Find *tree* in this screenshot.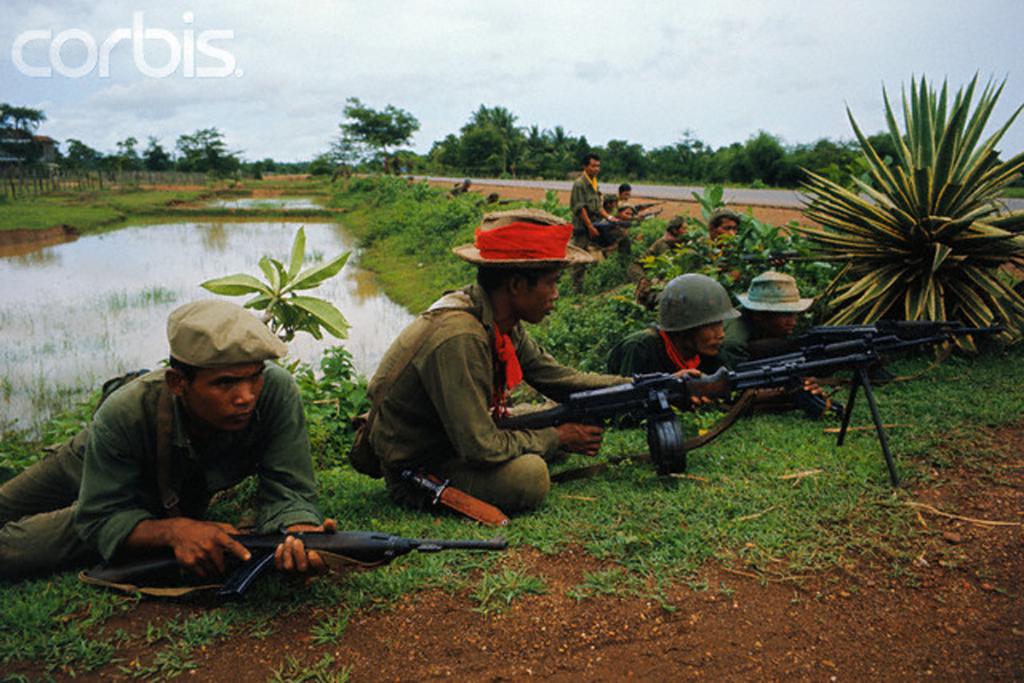
The bounding box for *tree* is 323:88:418:164.
